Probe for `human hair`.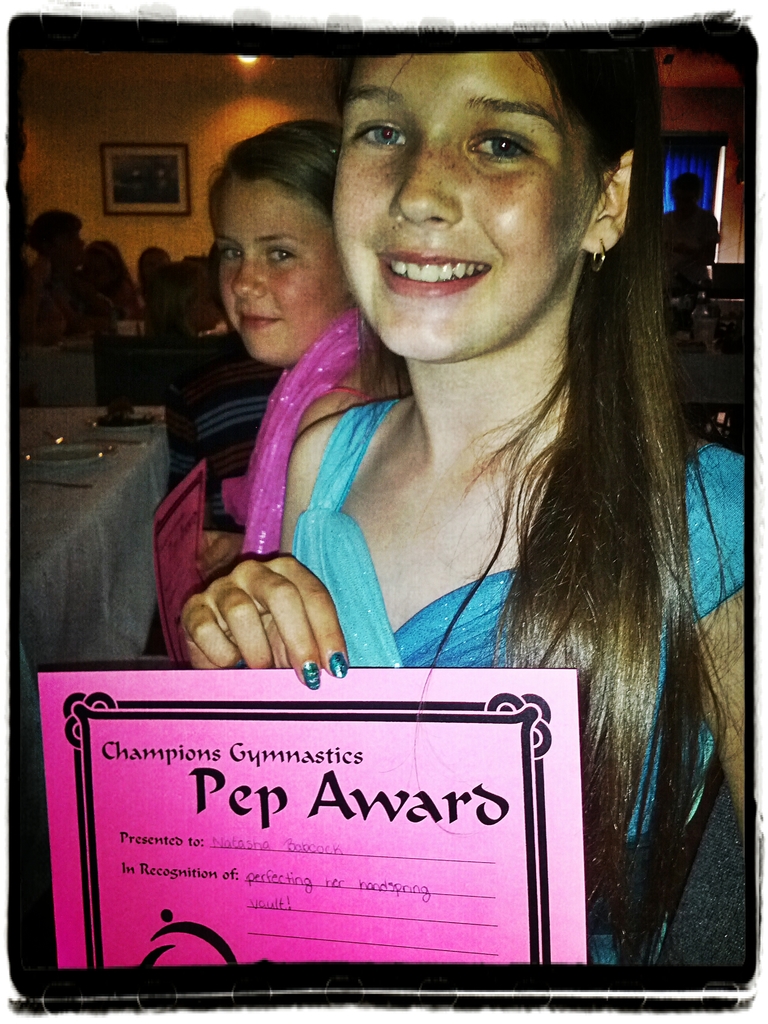
Probe result: bbox=[209, 113, 412, 408].
